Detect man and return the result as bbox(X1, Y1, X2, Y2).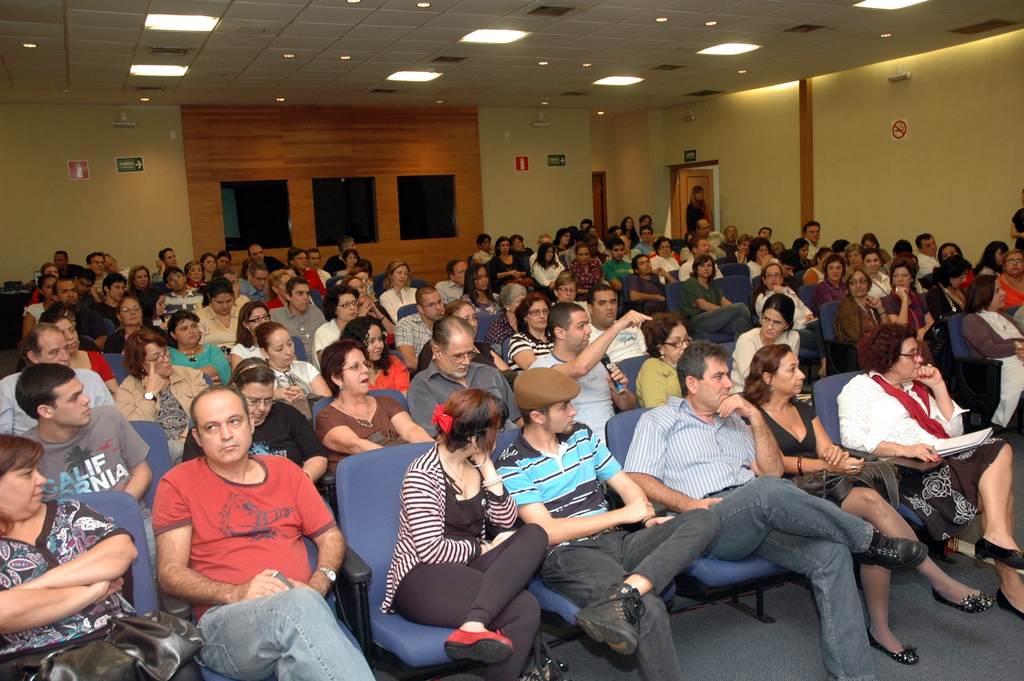
bbox(160, 267, 210, 319).
